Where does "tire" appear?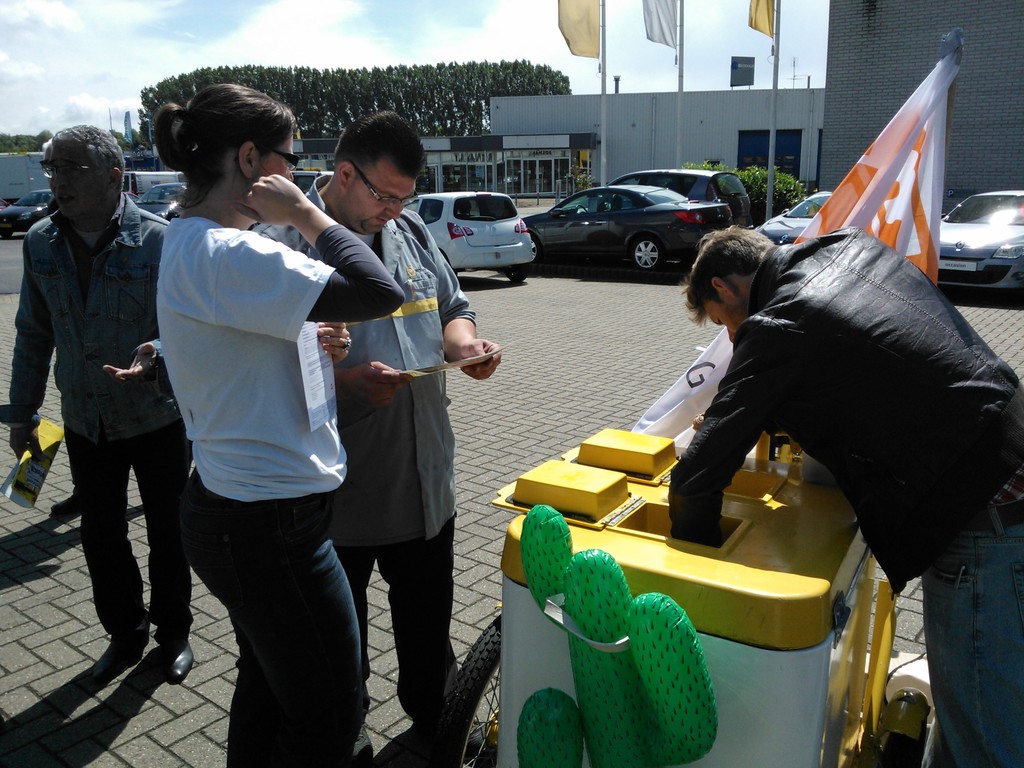
Appears at bbox(876, 717, 927, 767).
